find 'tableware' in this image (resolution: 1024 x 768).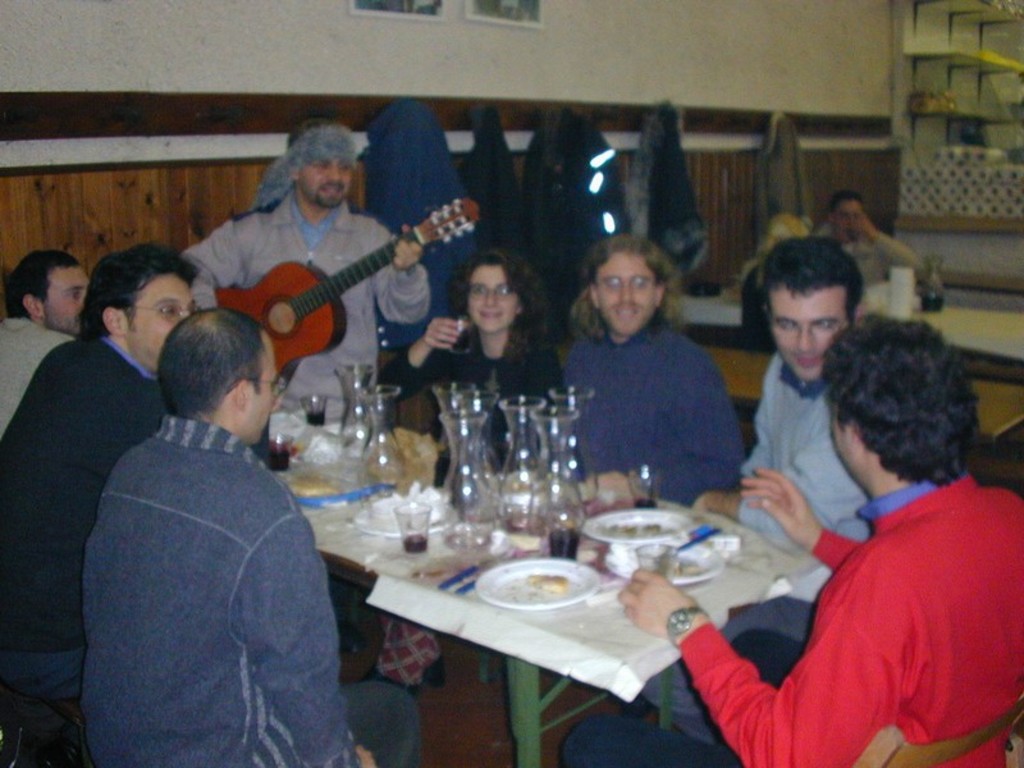
[472,550,605,611].
